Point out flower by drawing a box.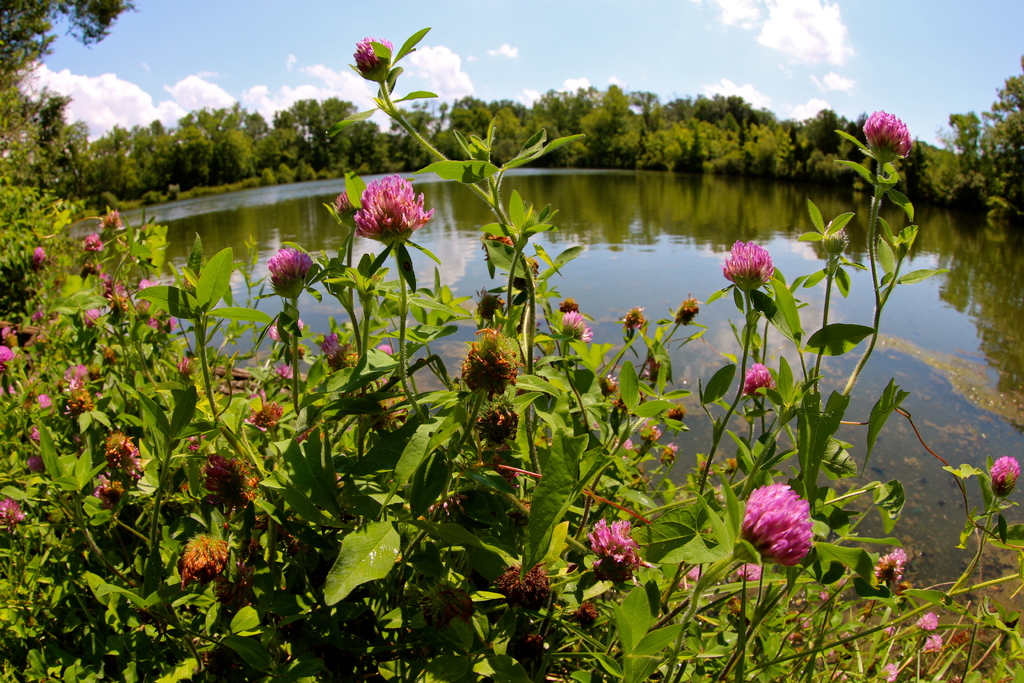
locate(676, 295, 698, 328).
